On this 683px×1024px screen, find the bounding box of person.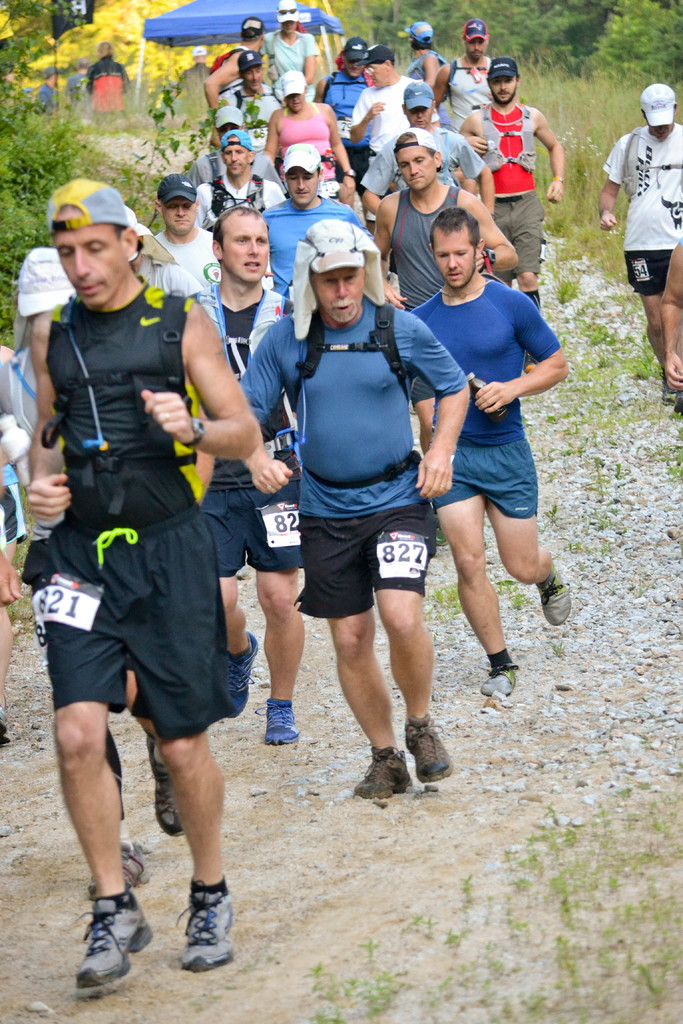
Bounding box: box=[251, 147, 362, 295].
